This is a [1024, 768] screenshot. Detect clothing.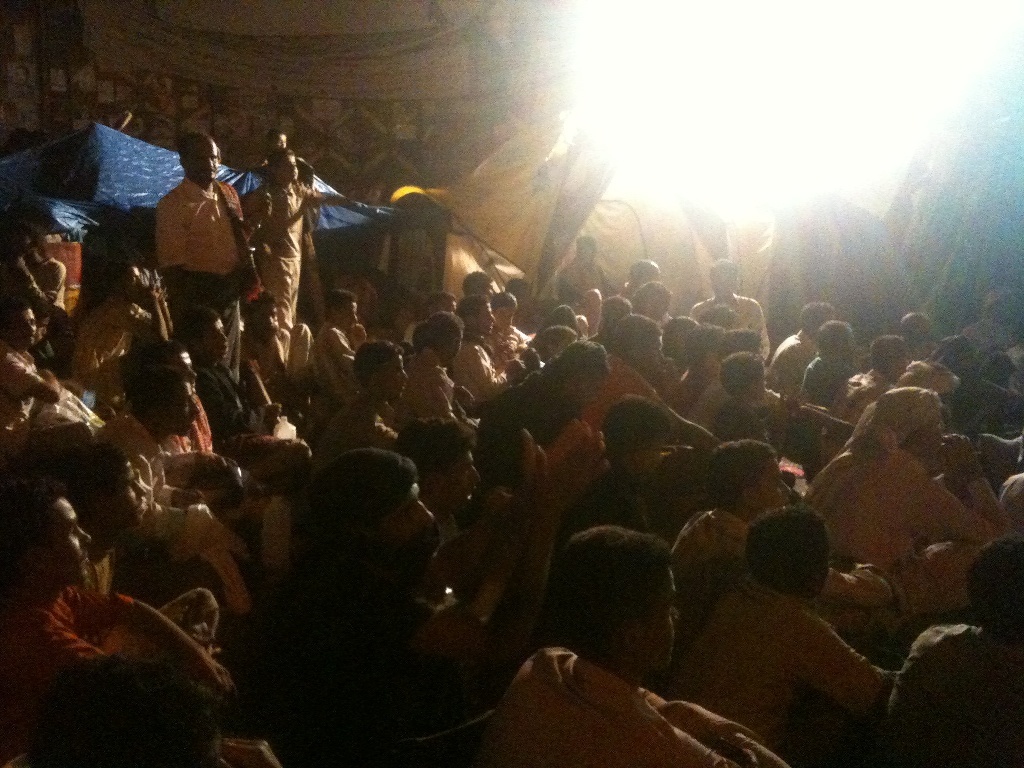
left=696, top=583, right=853, bottom=718.
